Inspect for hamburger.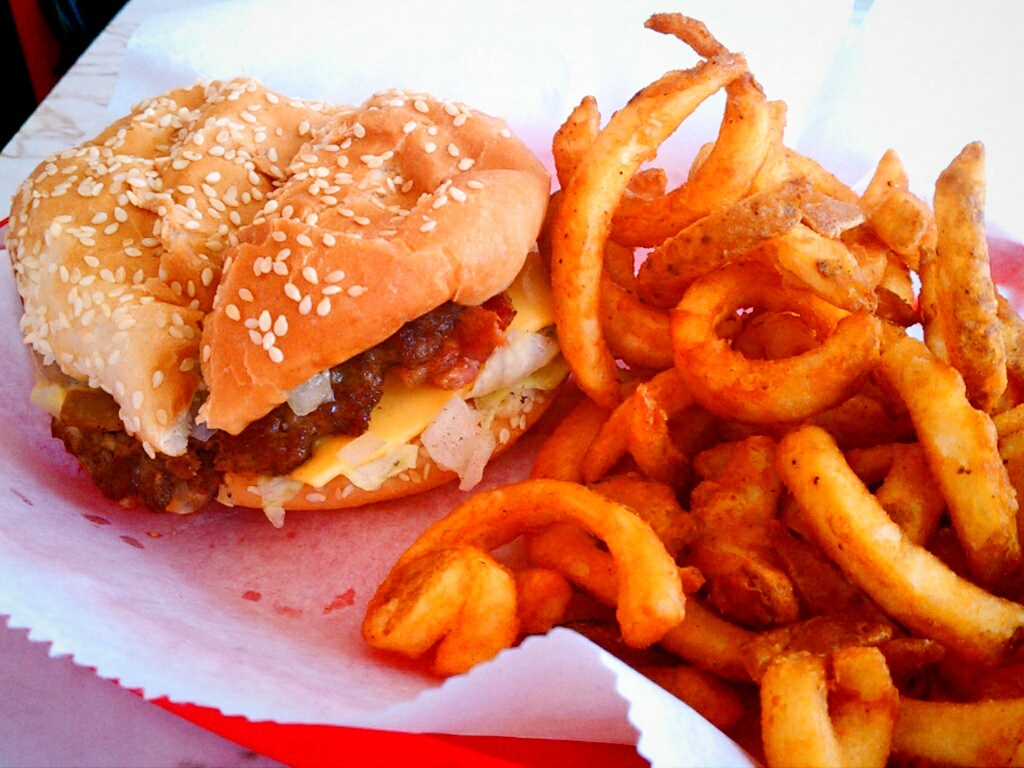
Inspection: 4, 75, 571, 529.
